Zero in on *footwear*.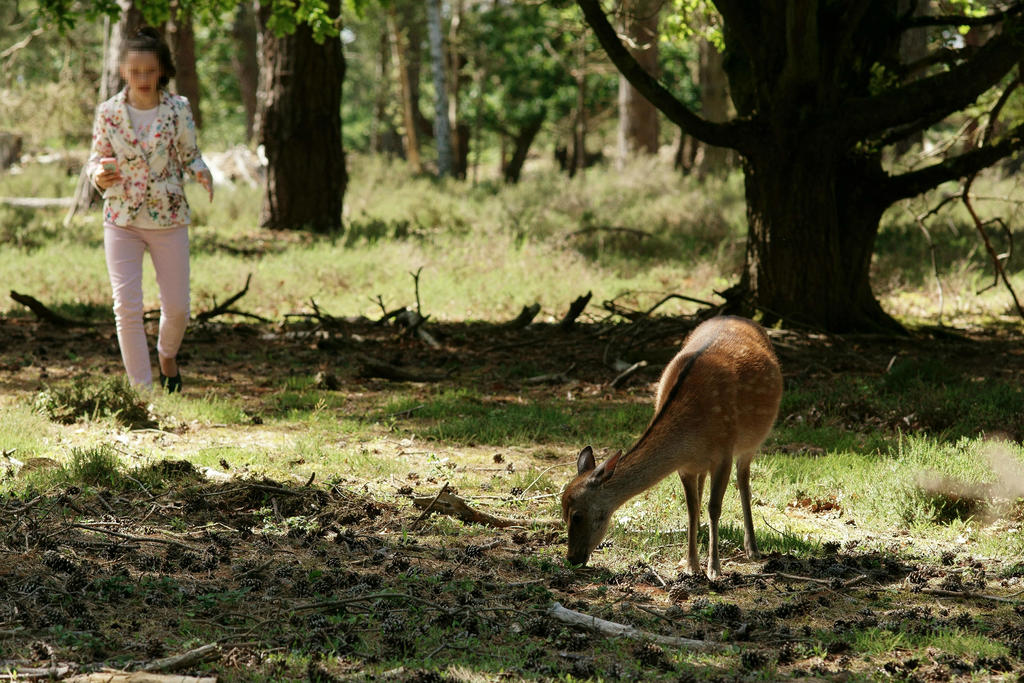
Zeroed in: [91,167,125,189].
